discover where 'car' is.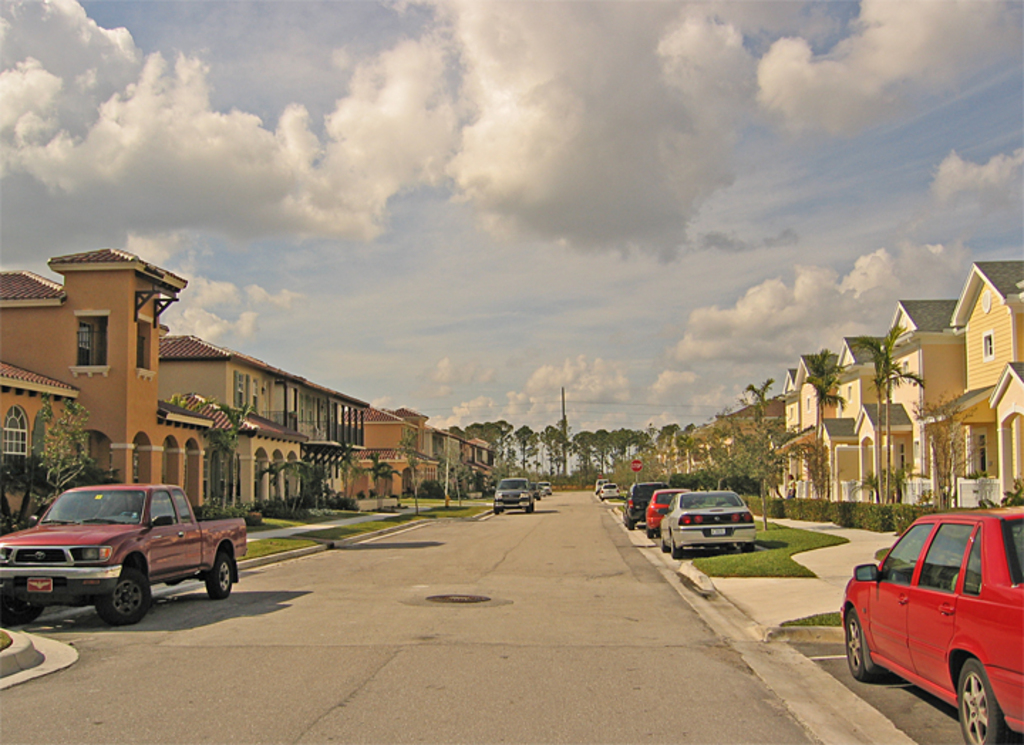
Discovered at pyautogui.locateOnScreen(843, 503, 1023, 744).
